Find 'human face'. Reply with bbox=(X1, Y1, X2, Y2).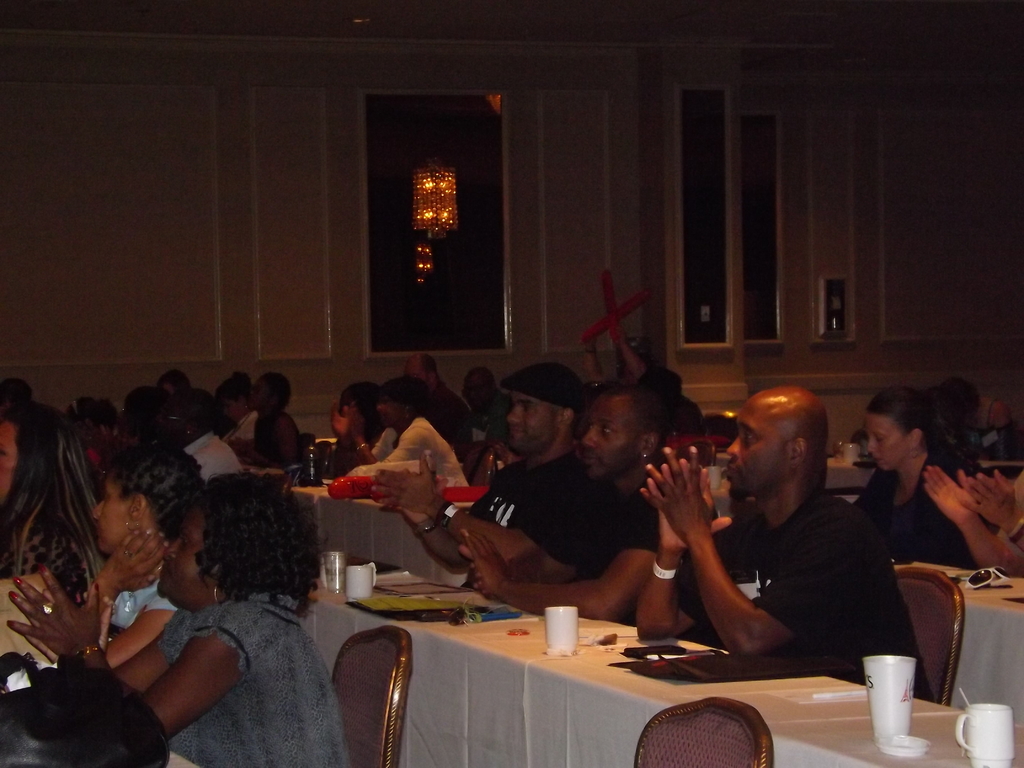
bbox=(151, 491, 212, 598).
